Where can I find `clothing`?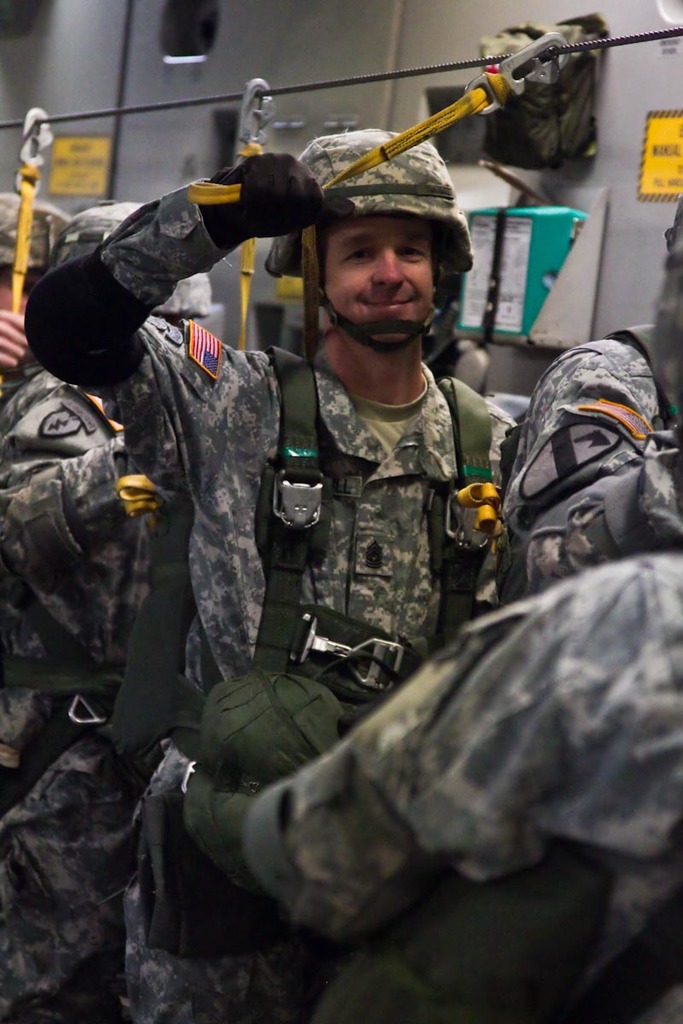
You can find it at box=[234, 549, 674, 1023].
